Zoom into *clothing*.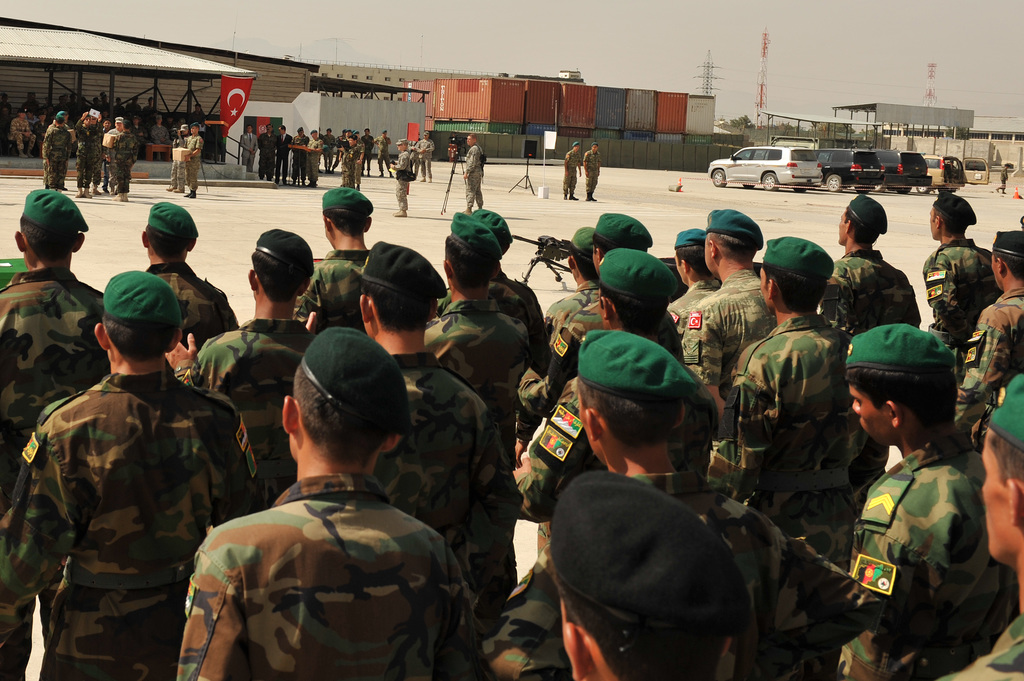
Zoom target: [left=244, top=136, right=258, bottom=162].
